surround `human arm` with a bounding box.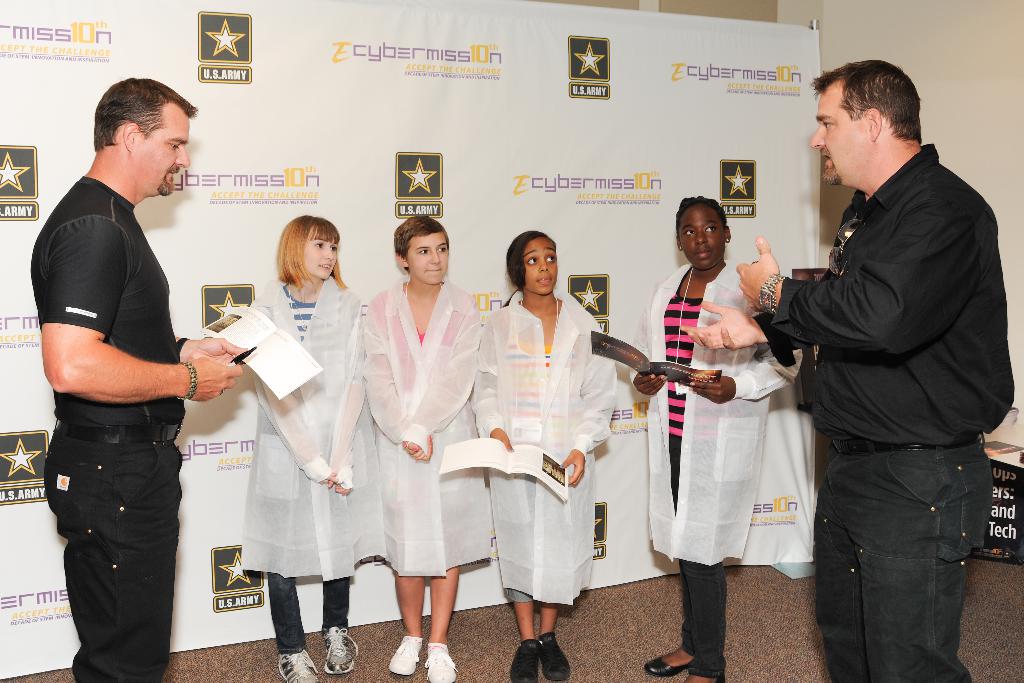
622:281:677:397.
